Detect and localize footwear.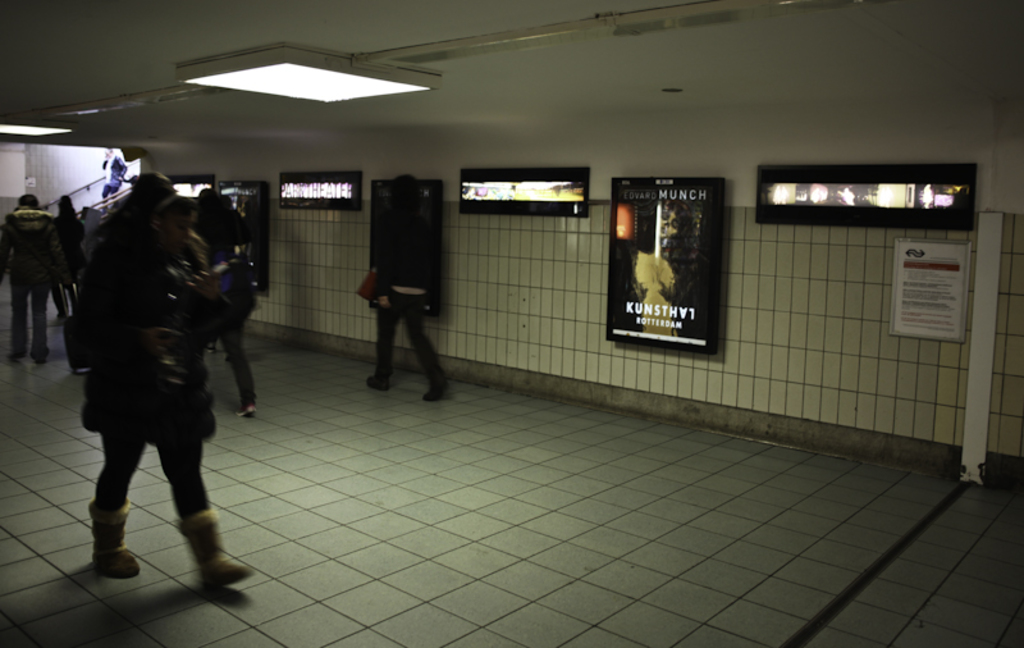
Localized at Rect(369, 377, 388, 393).
